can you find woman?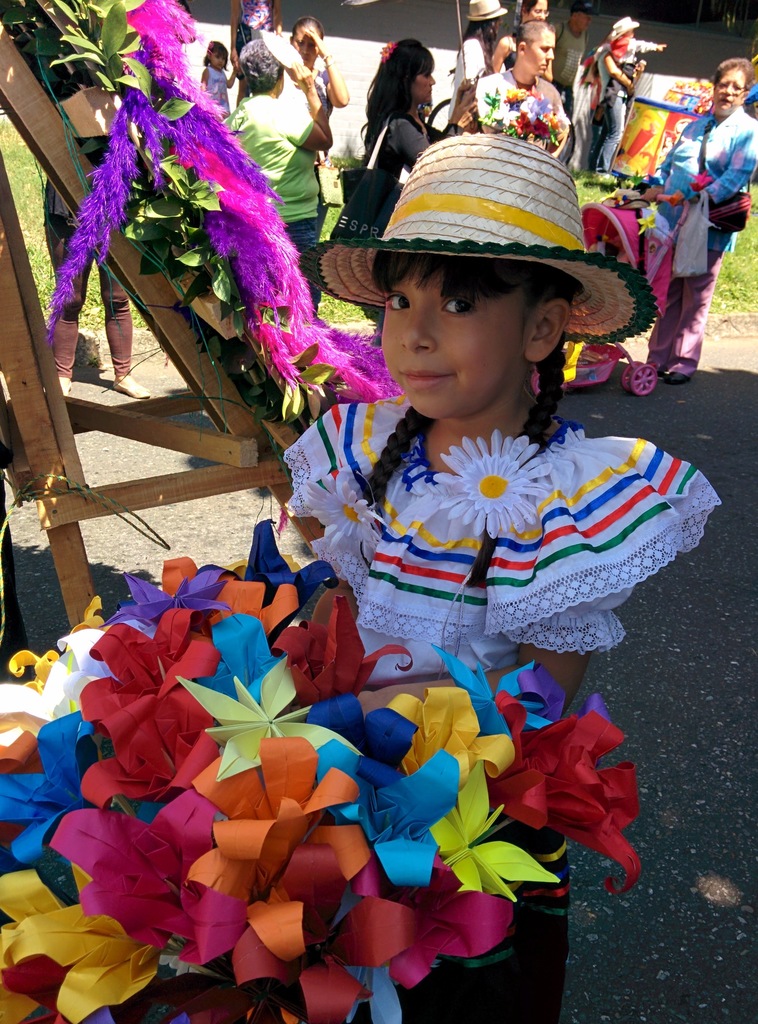
Yes, bounding box: 224,36,332,299.
